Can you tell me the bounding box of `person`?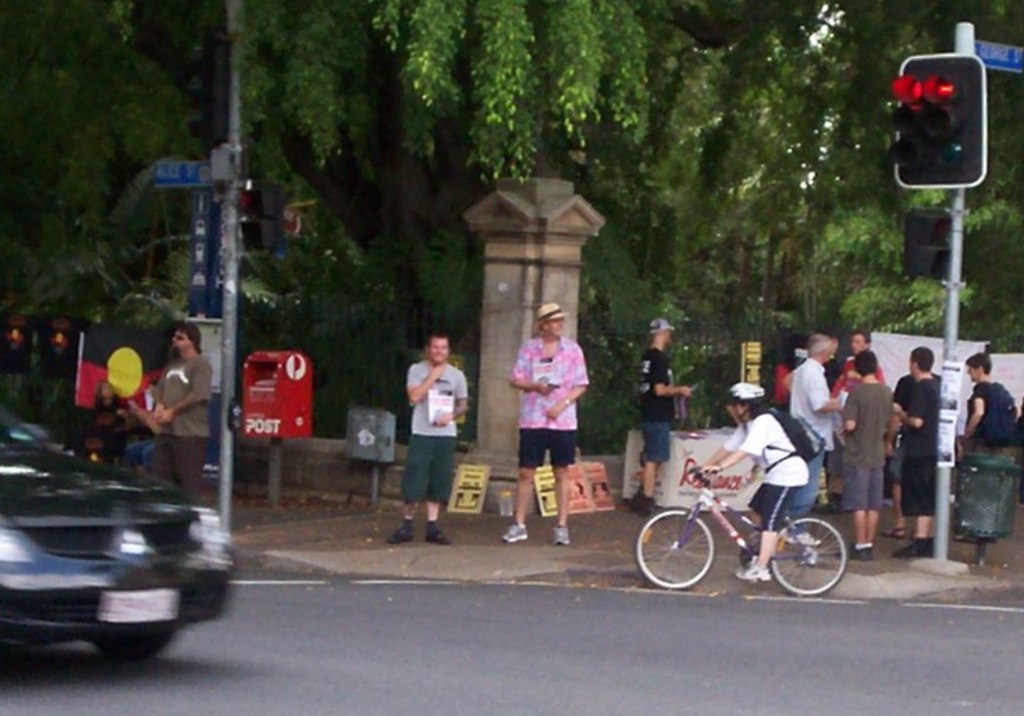
[left=841, top=349, right=895, bottom=557].
